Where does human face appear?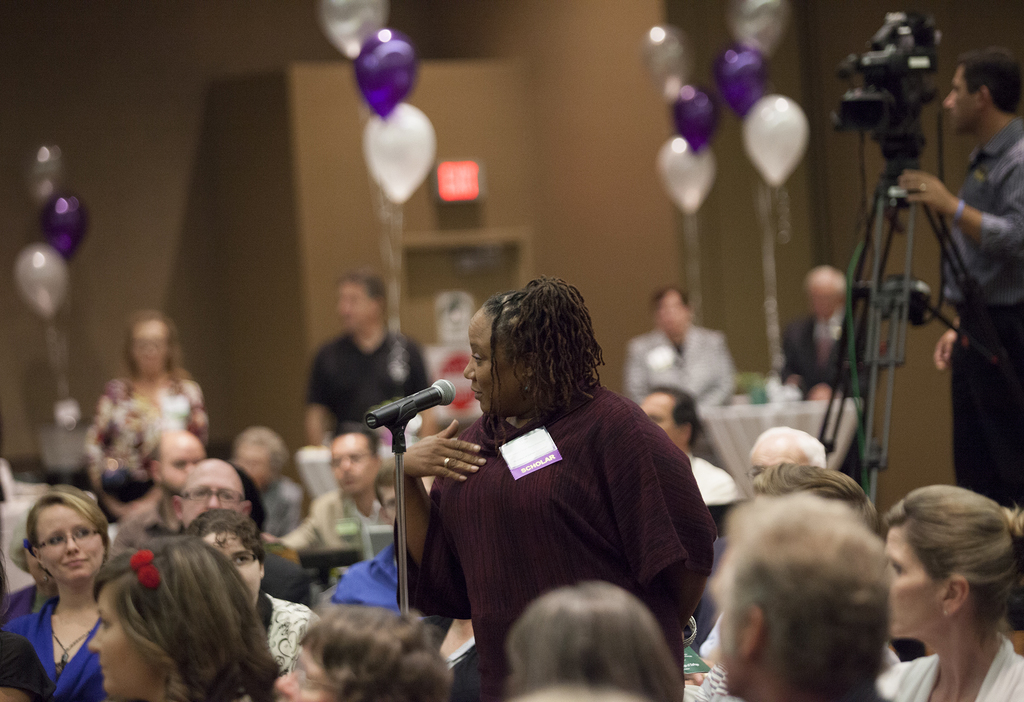
Appears at {"left": 330, "top": 434, "right": 378, "bottom": 493}.
